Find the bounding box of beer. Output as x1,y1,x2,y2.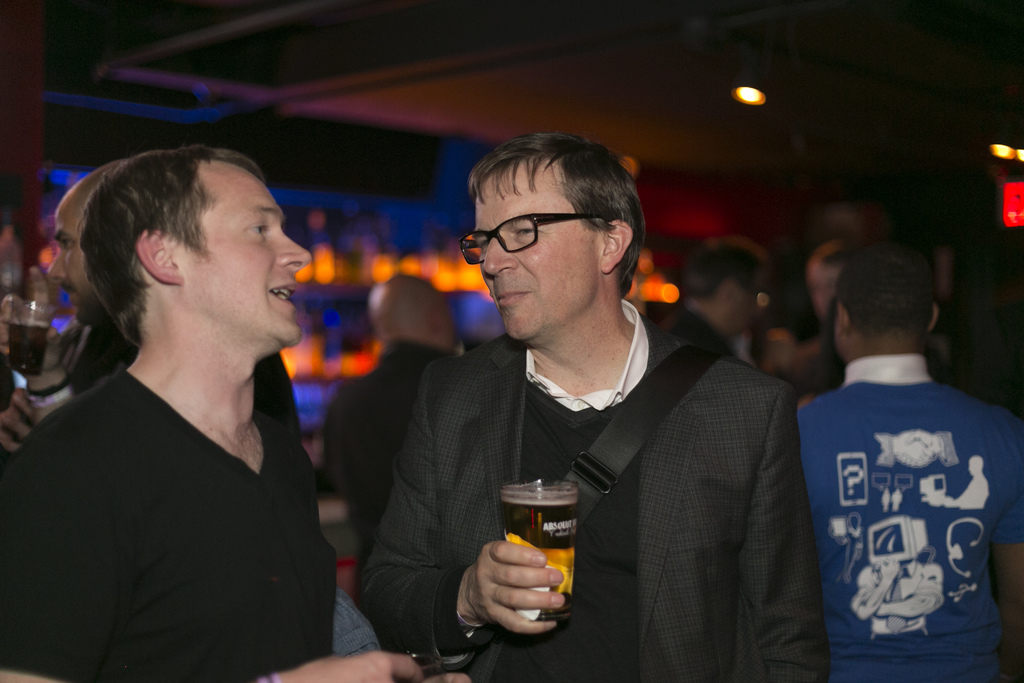
499,484,580,604.
